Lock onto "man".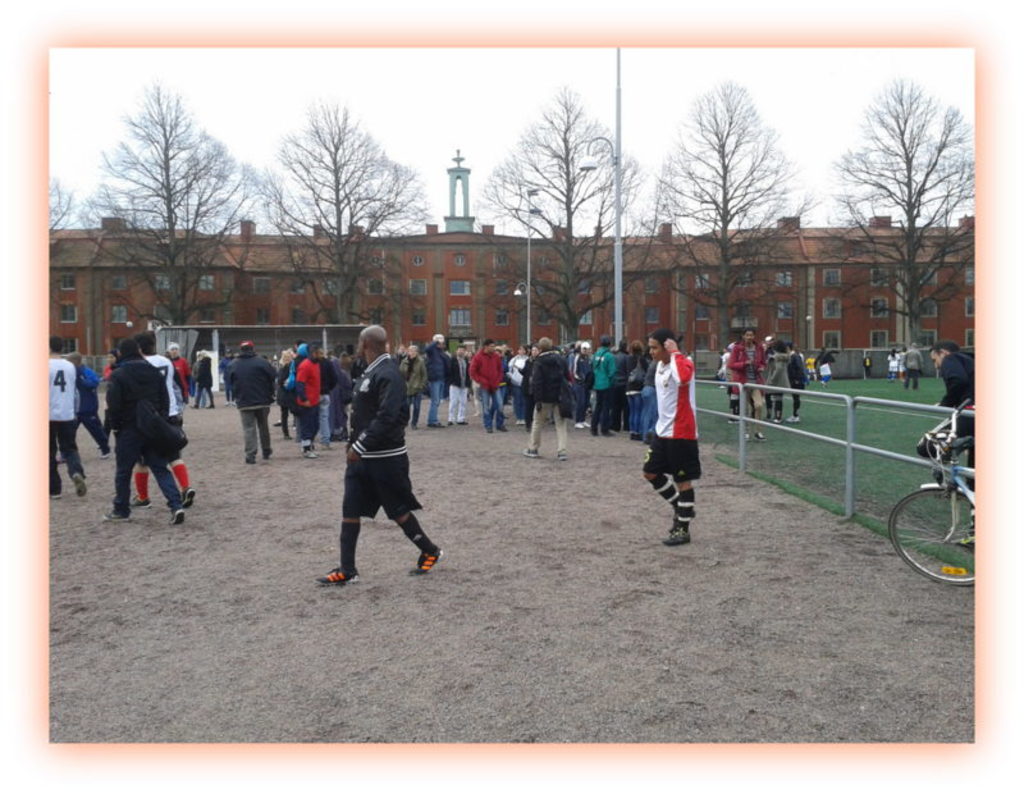
Locked: BBox(407, 344, 426, 426).
